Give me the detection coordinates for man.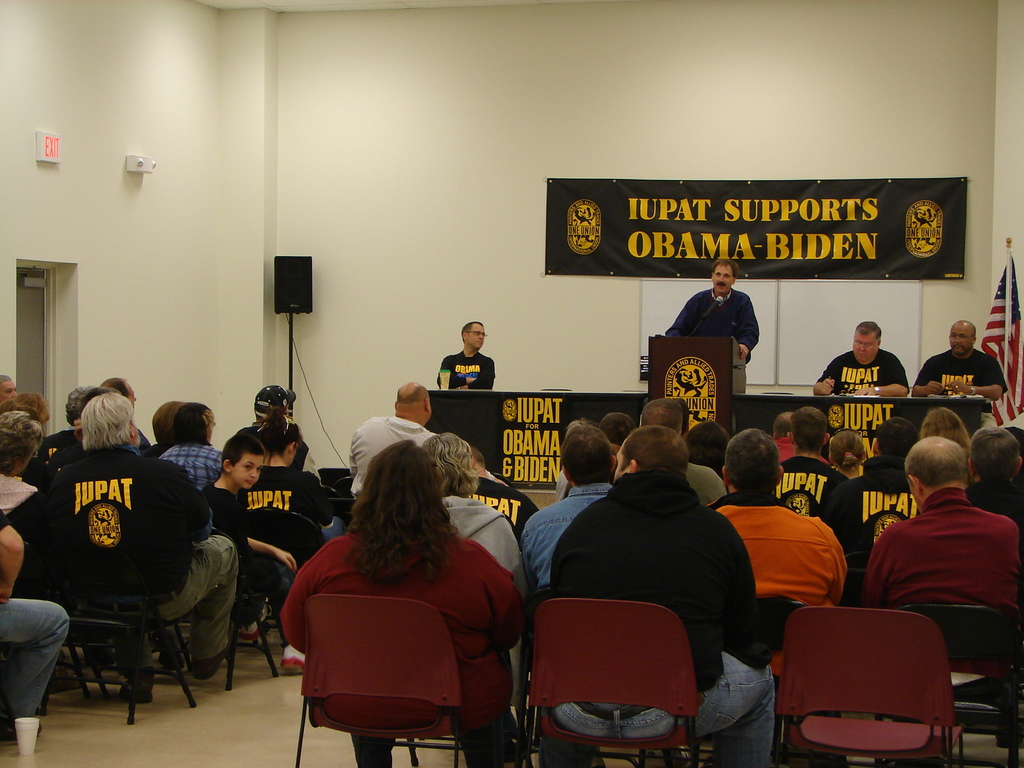
[left=809, top=321, right=909, bottom=393].
